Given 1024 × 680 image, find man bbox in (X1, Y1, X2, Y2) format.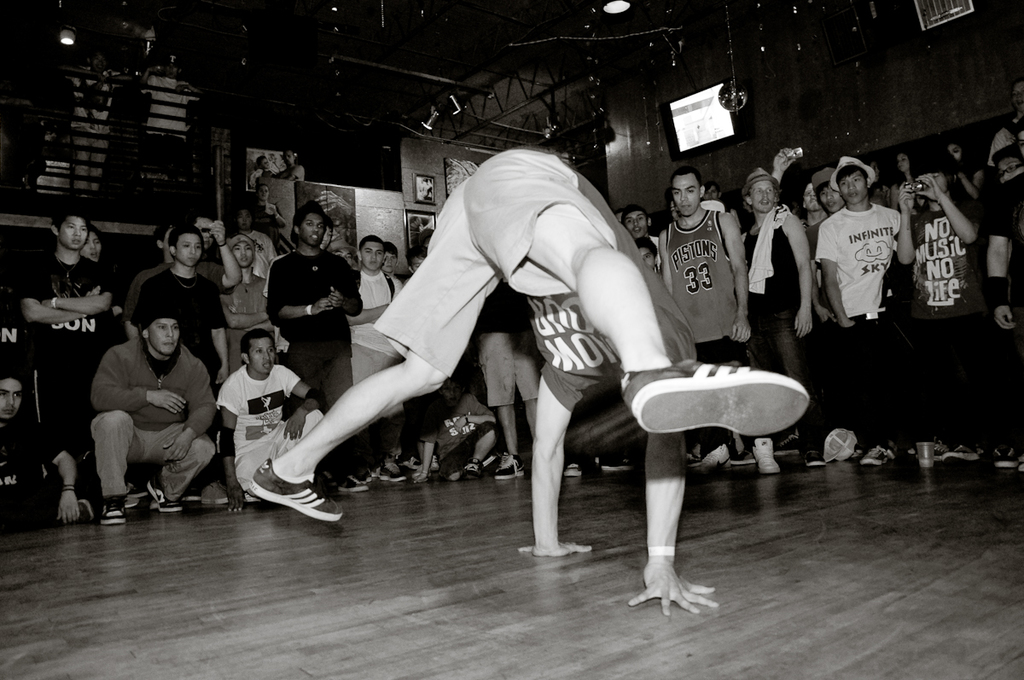
(20, 215, 108, 474).
